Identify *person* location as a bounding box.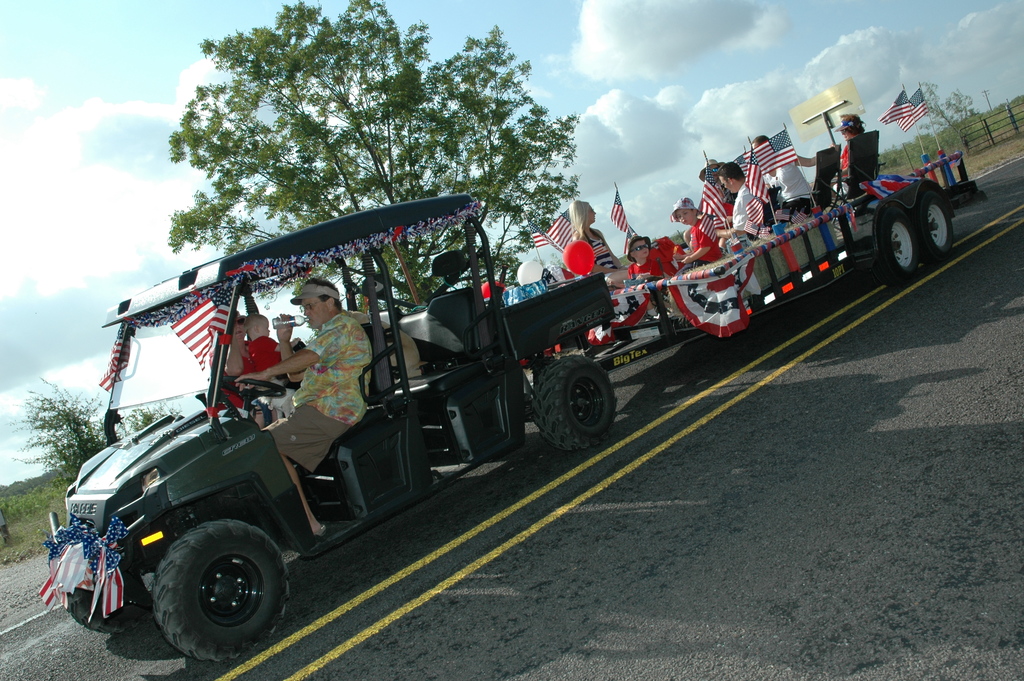
detection(666, 196, 724, 272).
